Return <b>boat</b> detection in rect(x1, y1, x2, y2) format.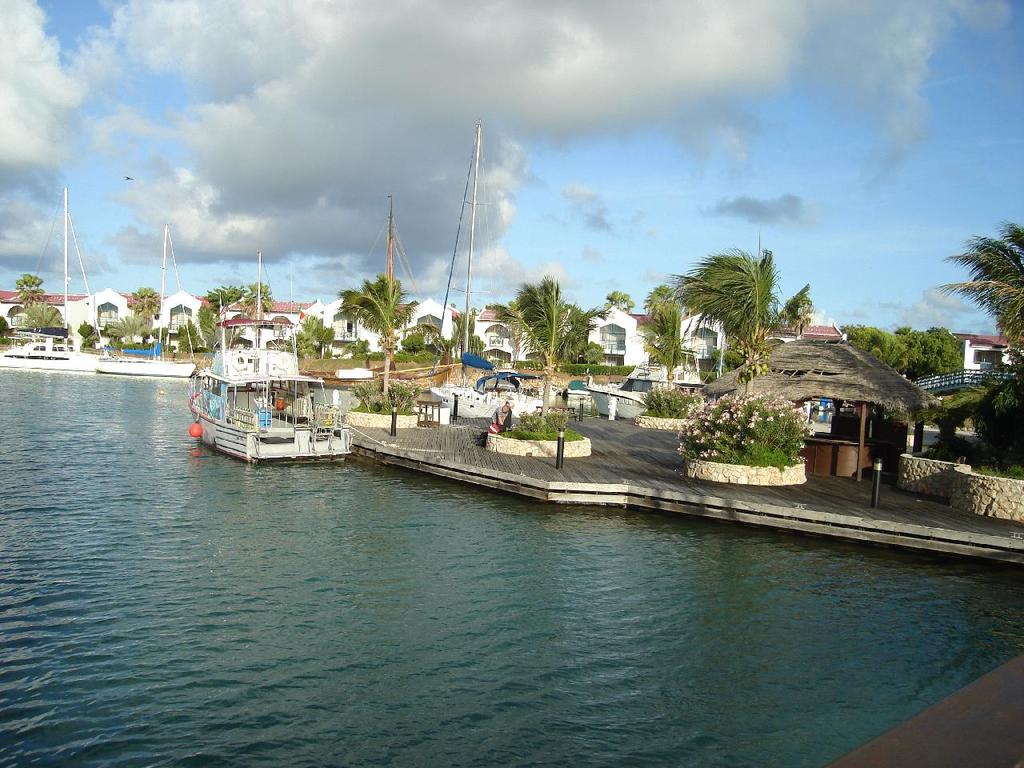
rect(422, 117, 548, 422).
